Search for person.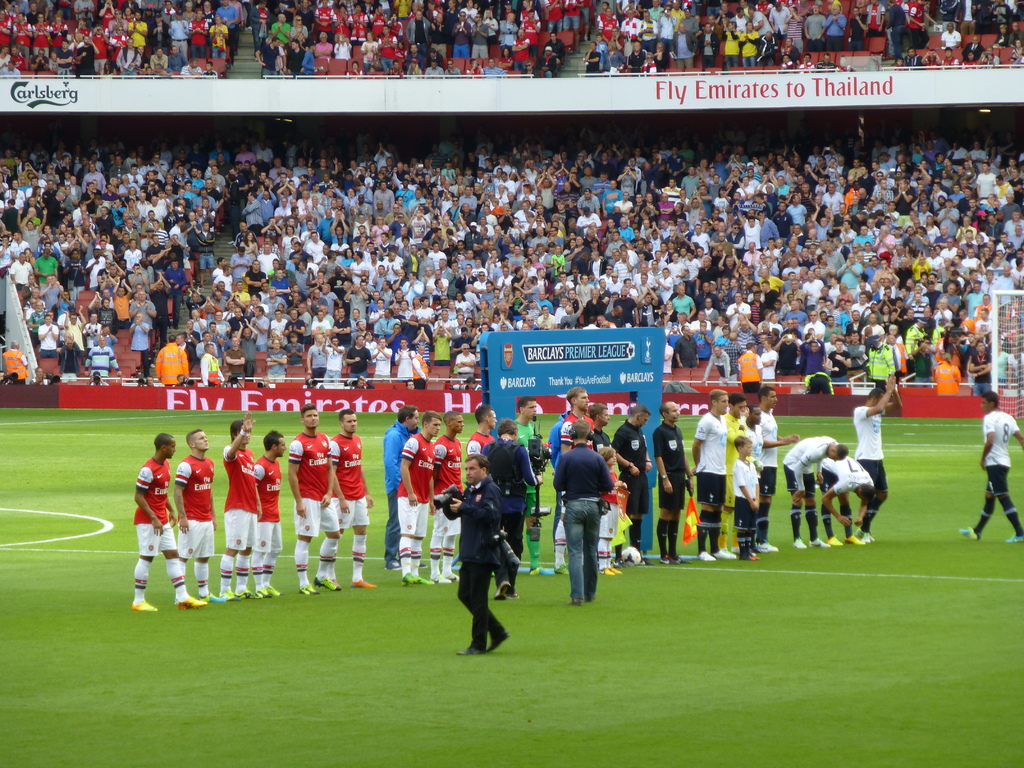
Found at pyautogui.locateOnScreen(590, 404, 615, 456).
